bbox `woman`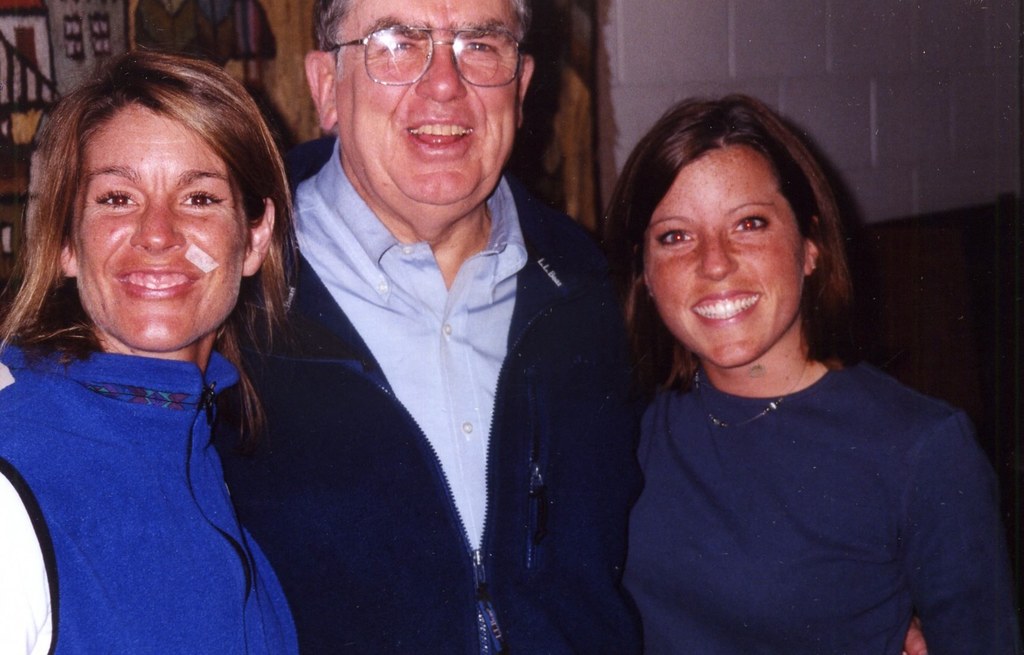
(left=0, top=48, right=312, bottom=654)
